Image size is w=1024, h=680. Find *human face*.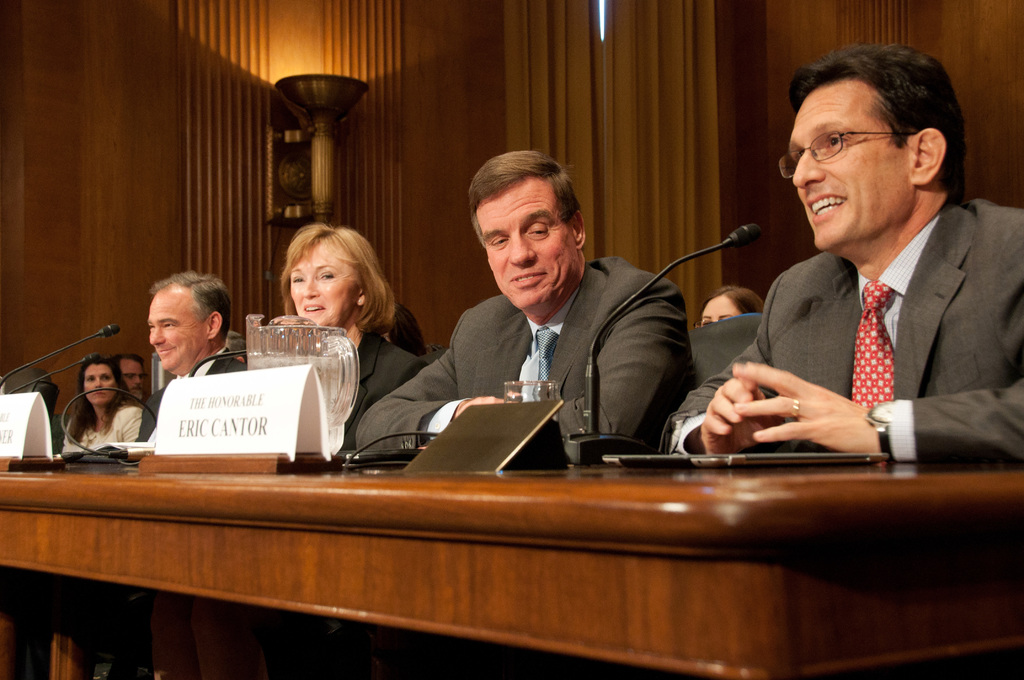
x1=481, y1=183, x2=567, y2=309.
